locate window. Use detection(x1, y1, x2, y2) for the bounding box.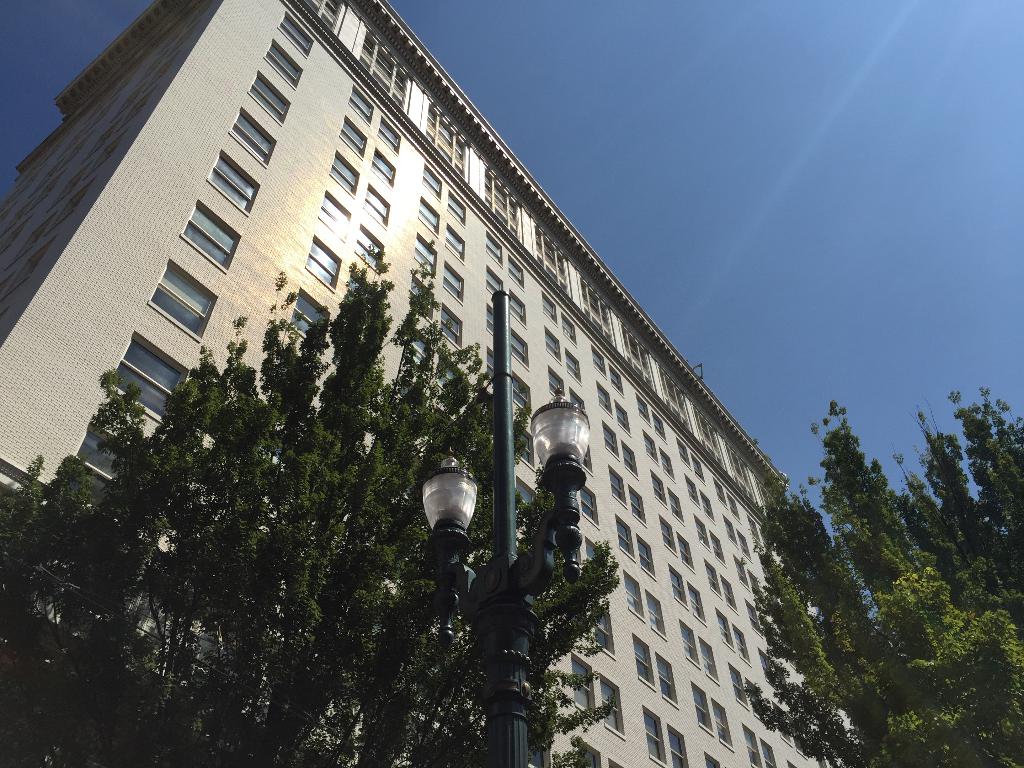
detection(622, 570, 638, 617).
